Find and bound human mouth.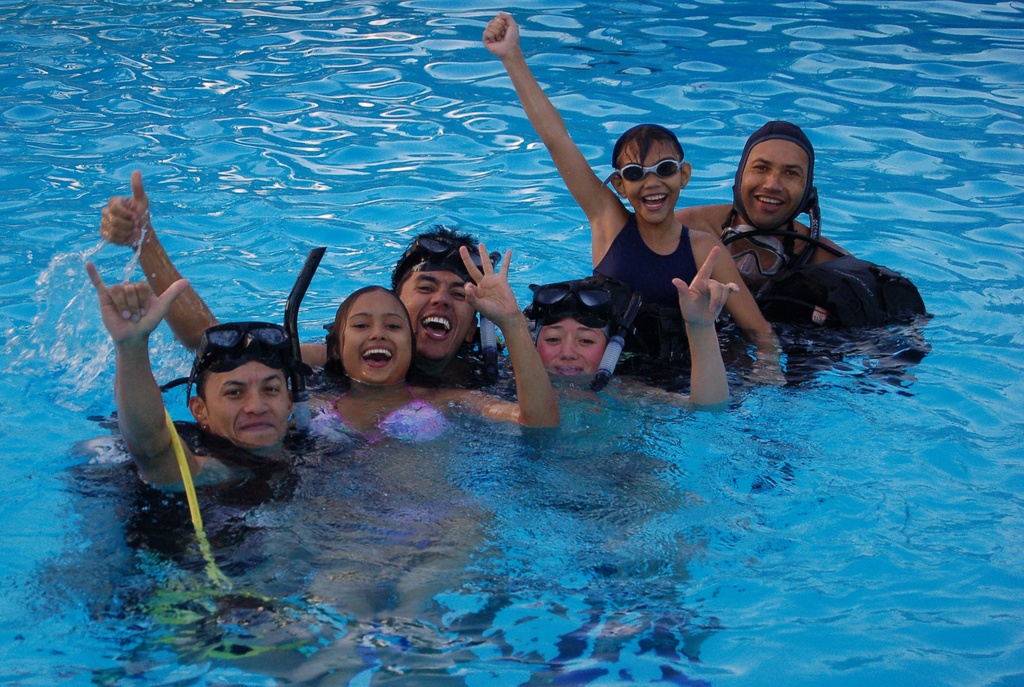
Bound: <bbox>362, 343, 395, 372</bbox>.
